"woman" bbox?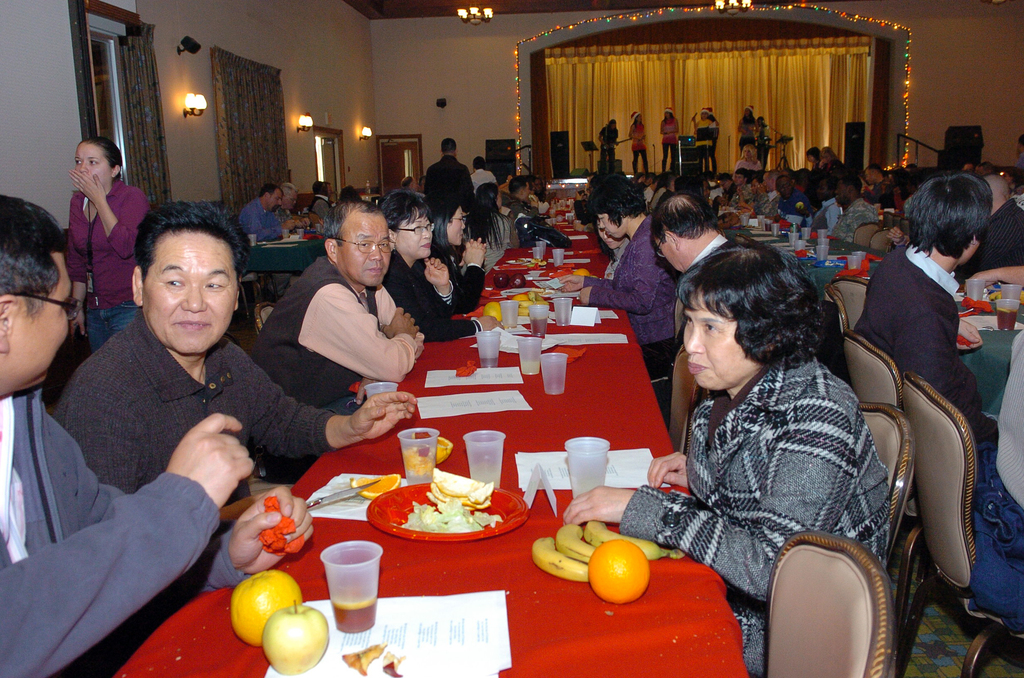
(624,225,900,641)
